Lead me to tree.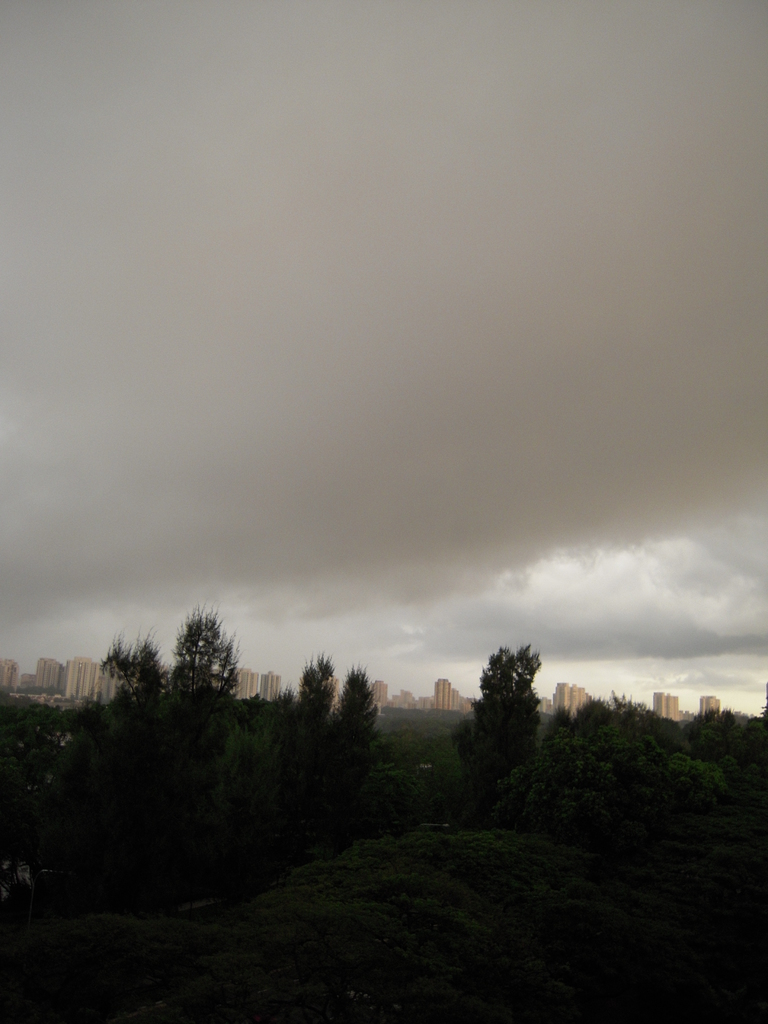
Lead to <region>463, 628, 559, 793</region>.
